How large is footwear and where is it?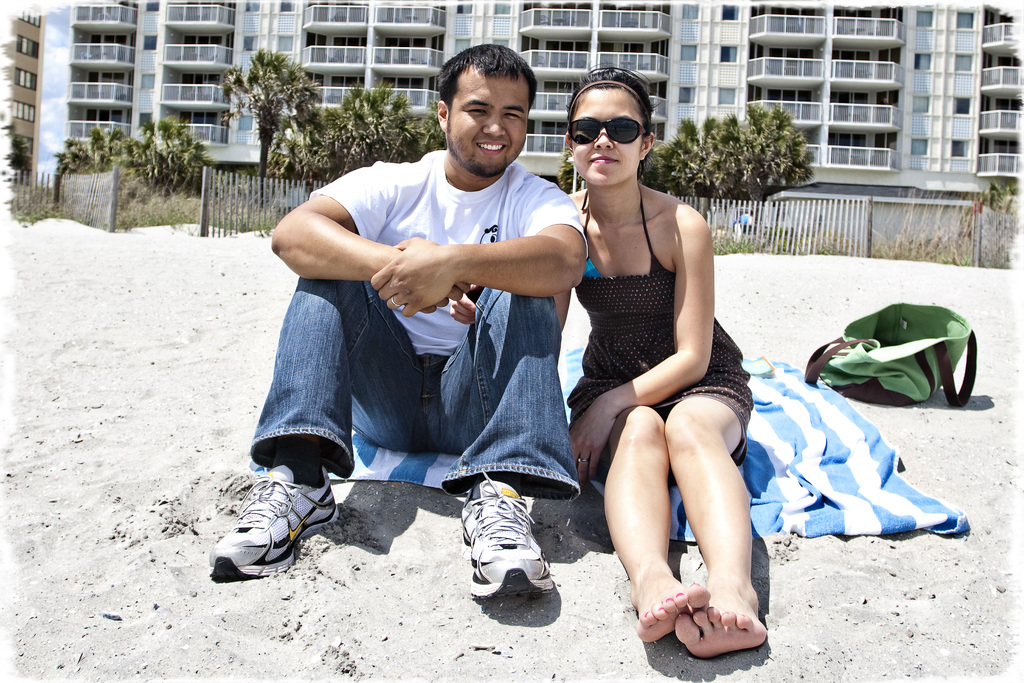
Bounding box: {"left": 456, "top": 471, "right": 559, "bottom": 604}.
